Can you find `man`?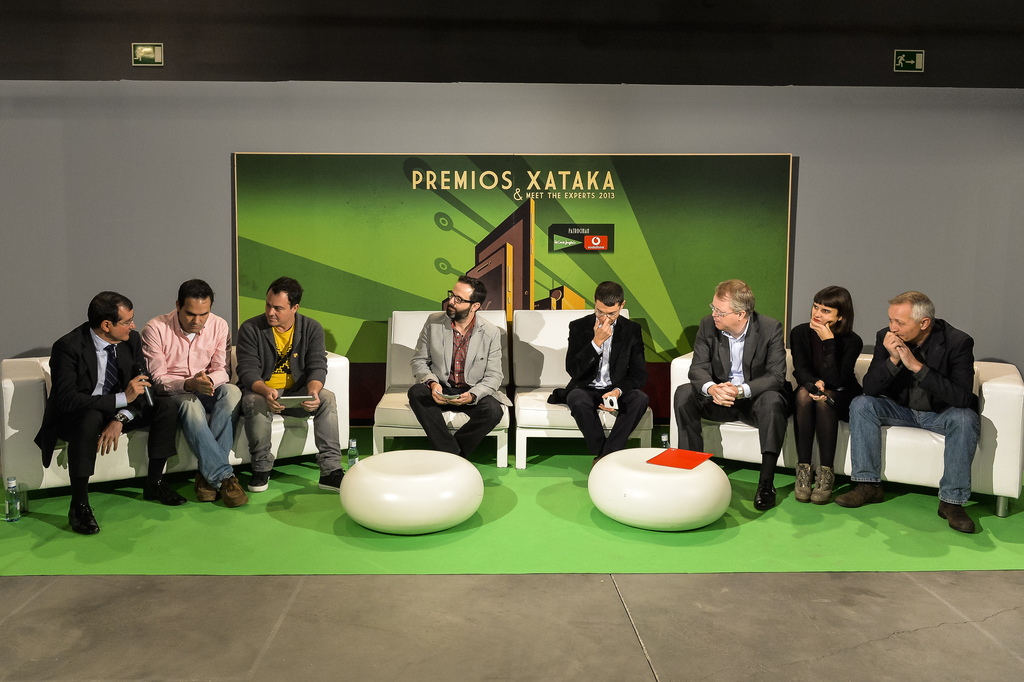
Yes, bounding box: pyautogui.locateOnScreen(788, 280, 860, 508).
